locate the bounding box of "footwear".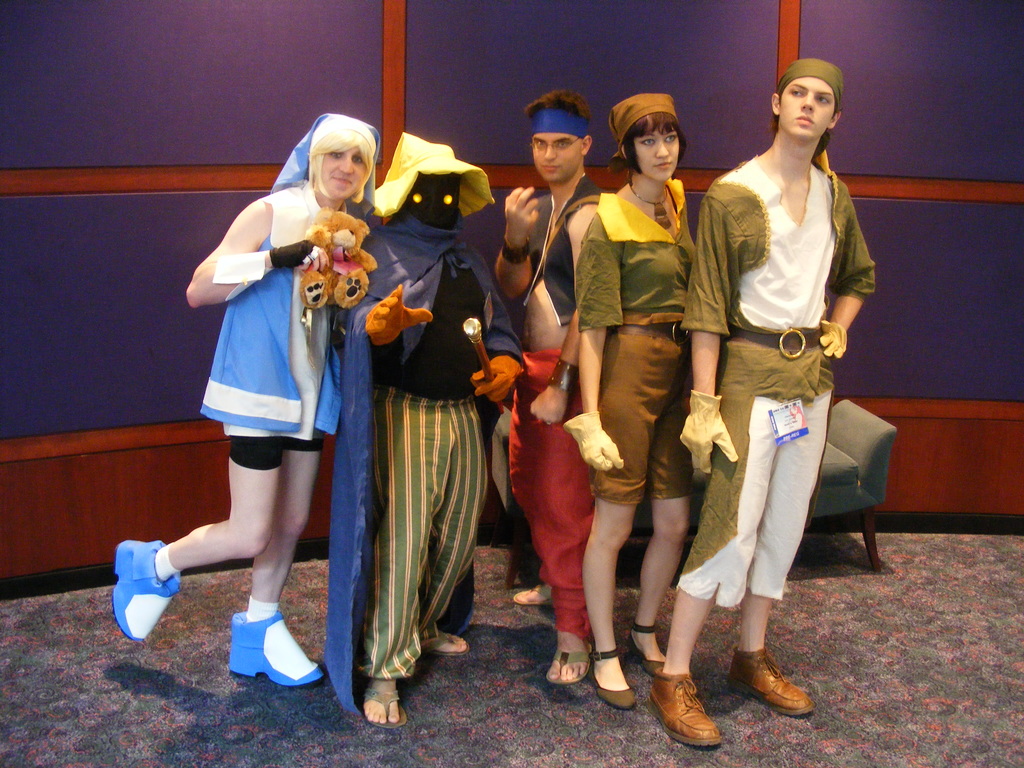
Bounding box: (723,643,819,709).
